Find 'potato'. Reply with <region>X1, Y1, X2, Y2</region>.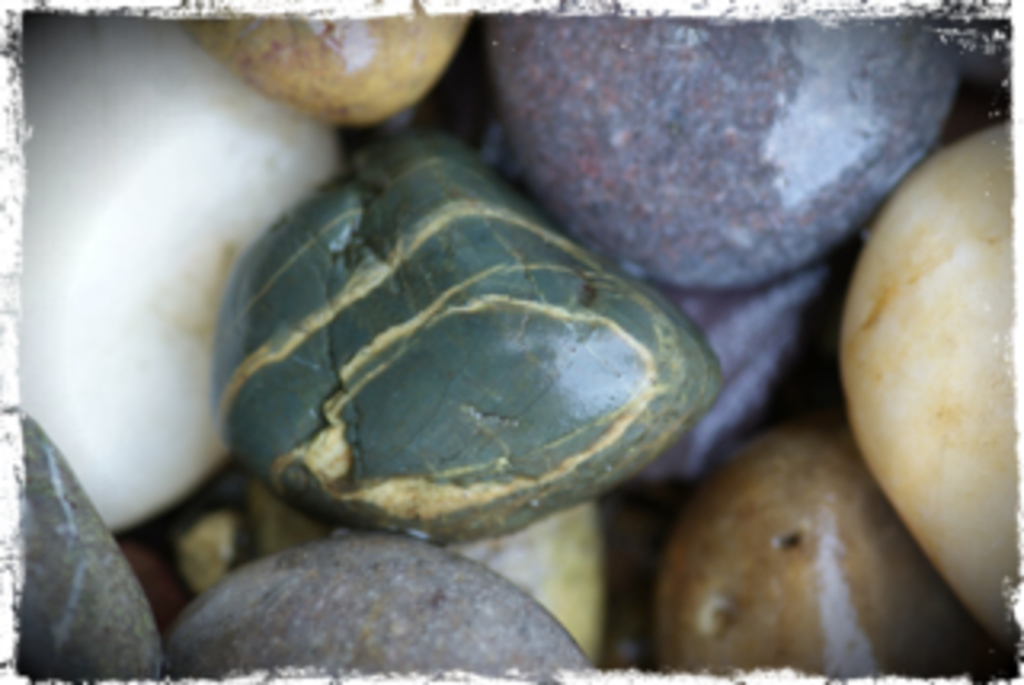
<region>835, 138, 1008, 615</region>.
